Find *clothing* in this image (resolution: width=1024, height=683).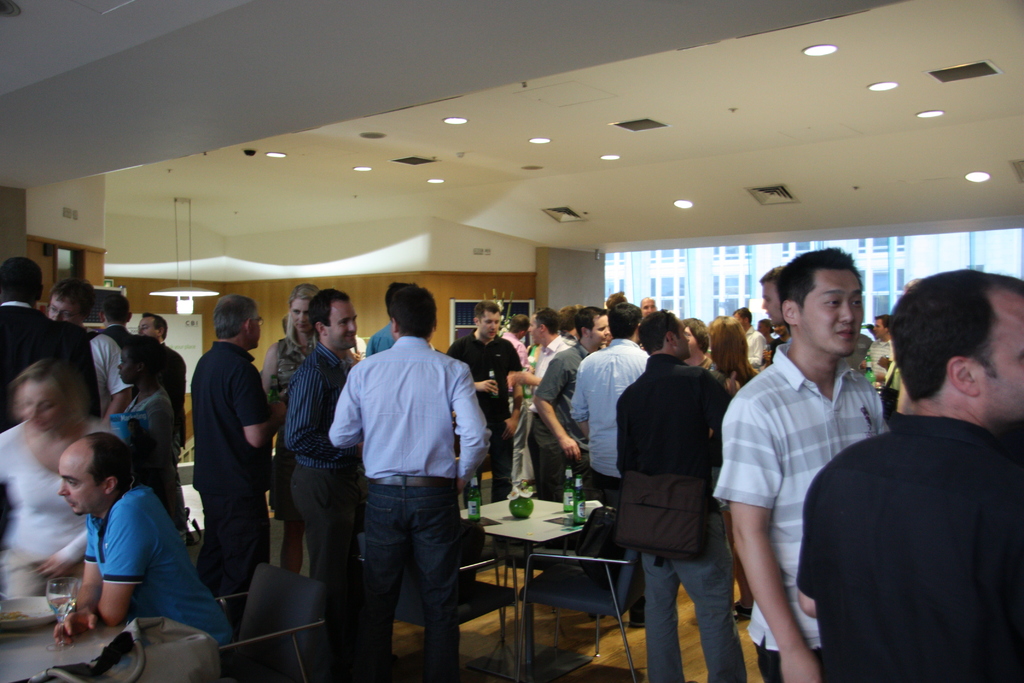
pyautogui.locateOnScreen(95, 327, 130, 390).
